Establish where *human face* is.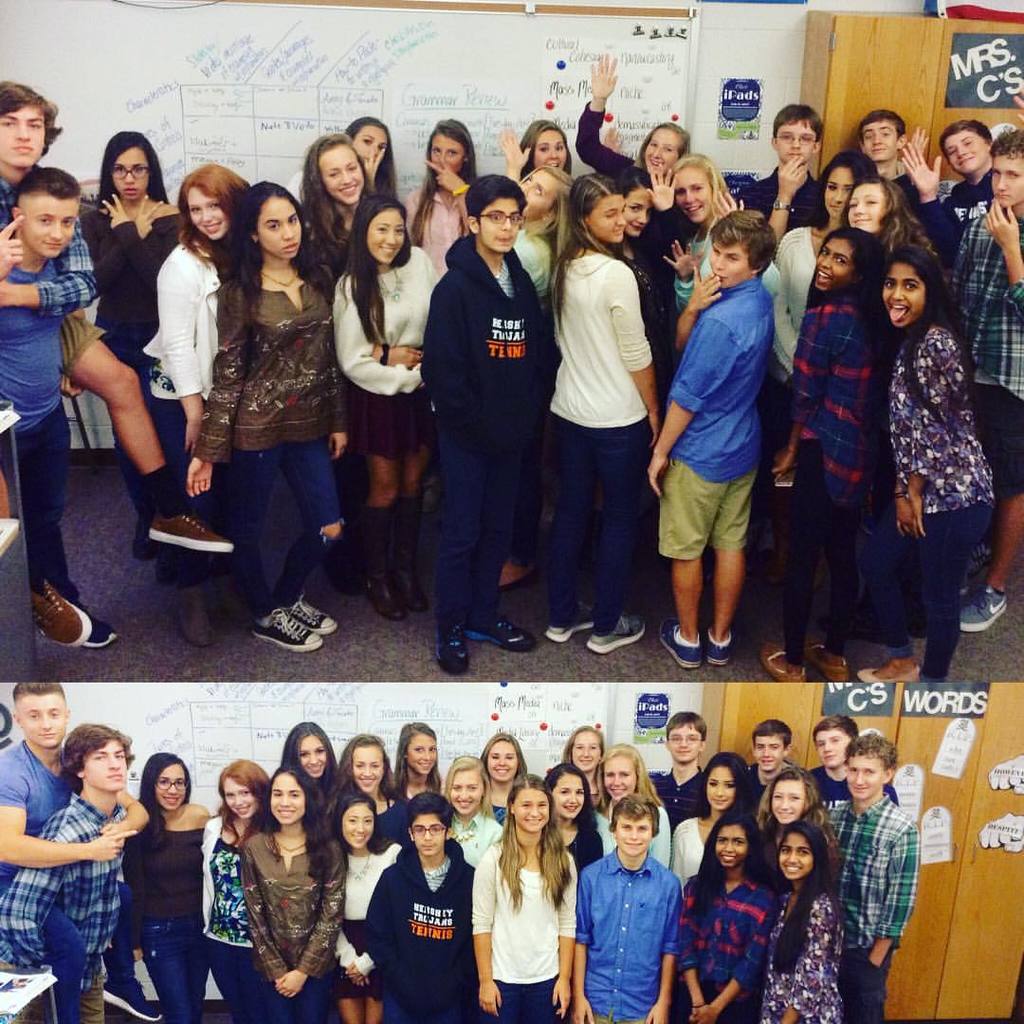
Established at BBox(0, 103, 45, 163).
